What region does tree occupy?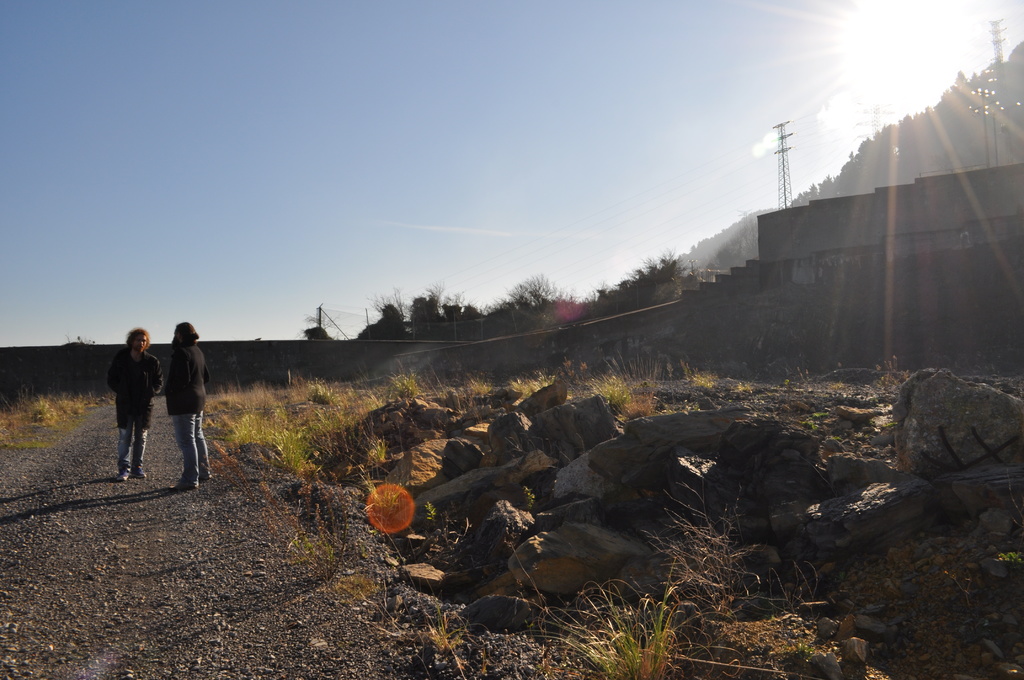
502:277:574:310.
